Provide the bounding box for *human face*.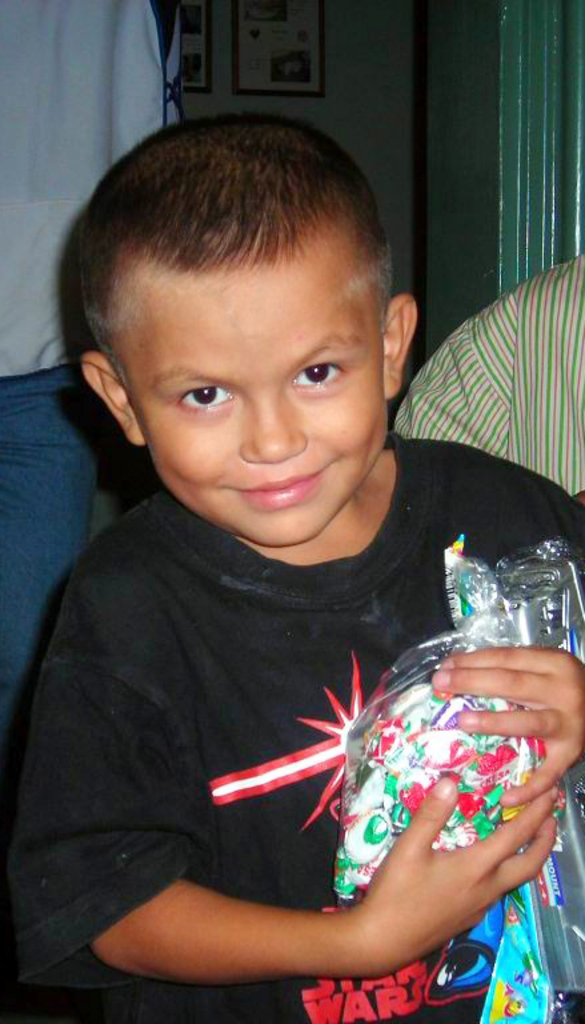
123 251 389 551.
